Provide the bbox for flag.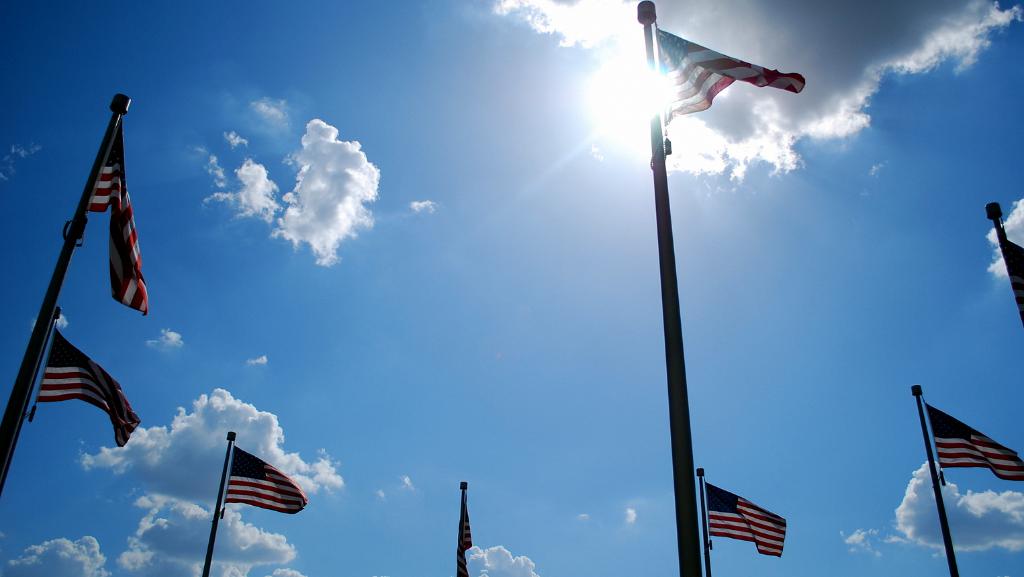
[216, 449, 314, 517].
